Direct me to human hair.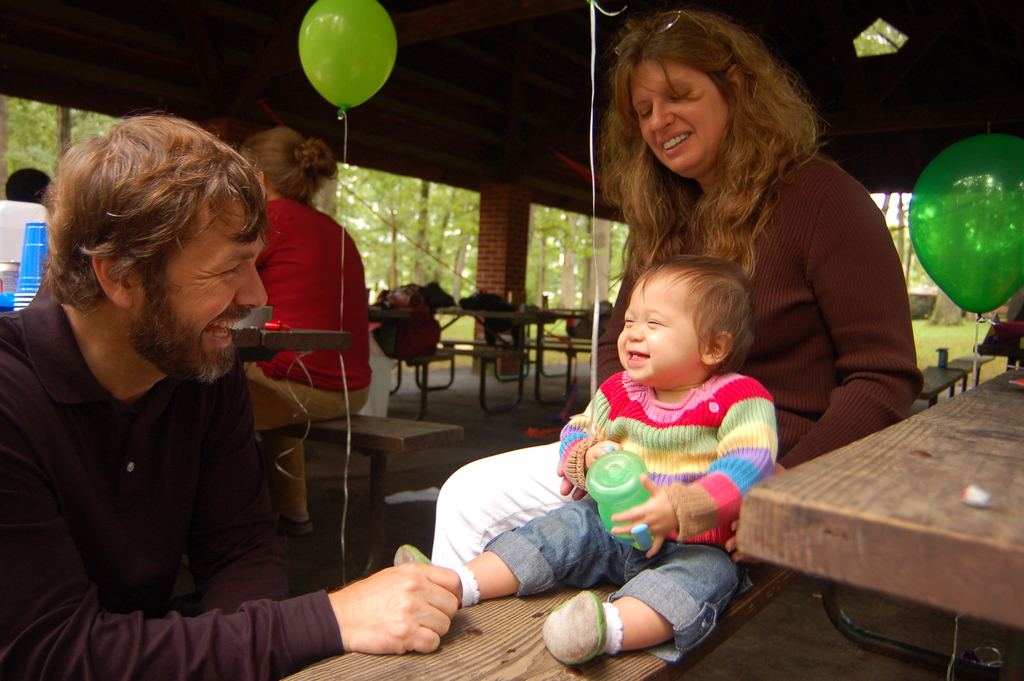
Direction: (242, 124, 339, 208).
